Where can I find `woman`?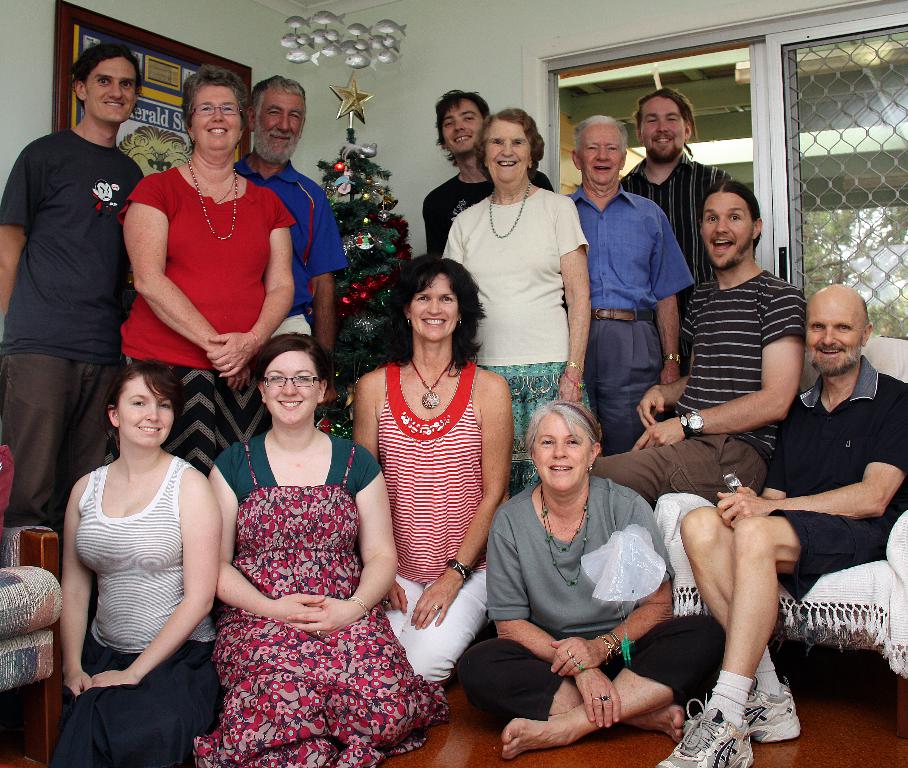
You can find it at (18, 362, 224, 767).
